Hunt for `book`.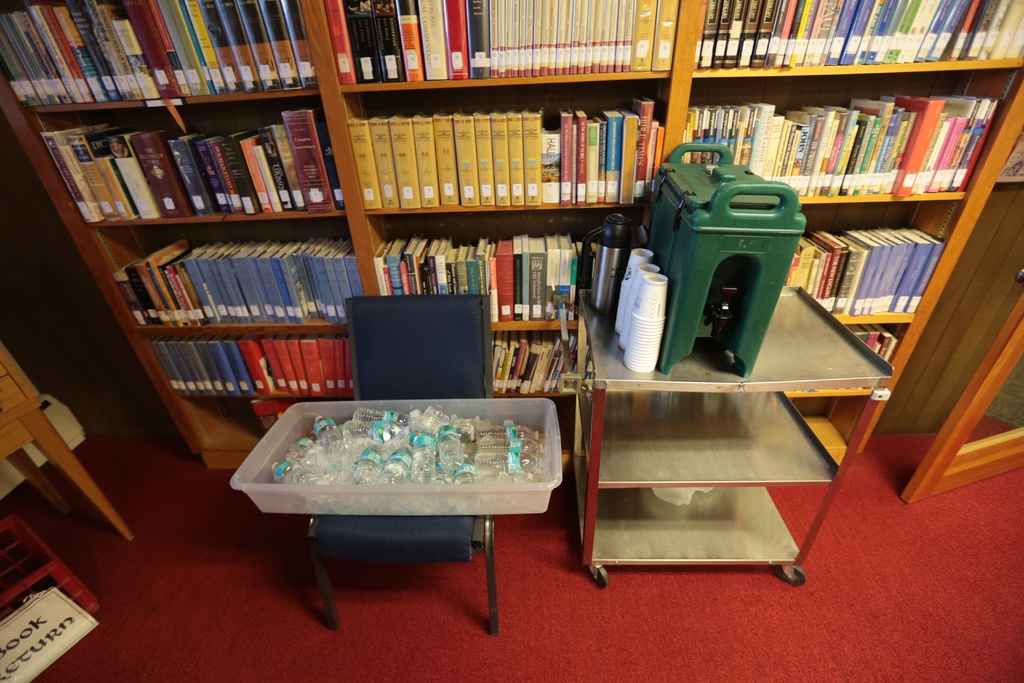
Hunted down at x1=831, y1=233, x2=845, y2=317.
